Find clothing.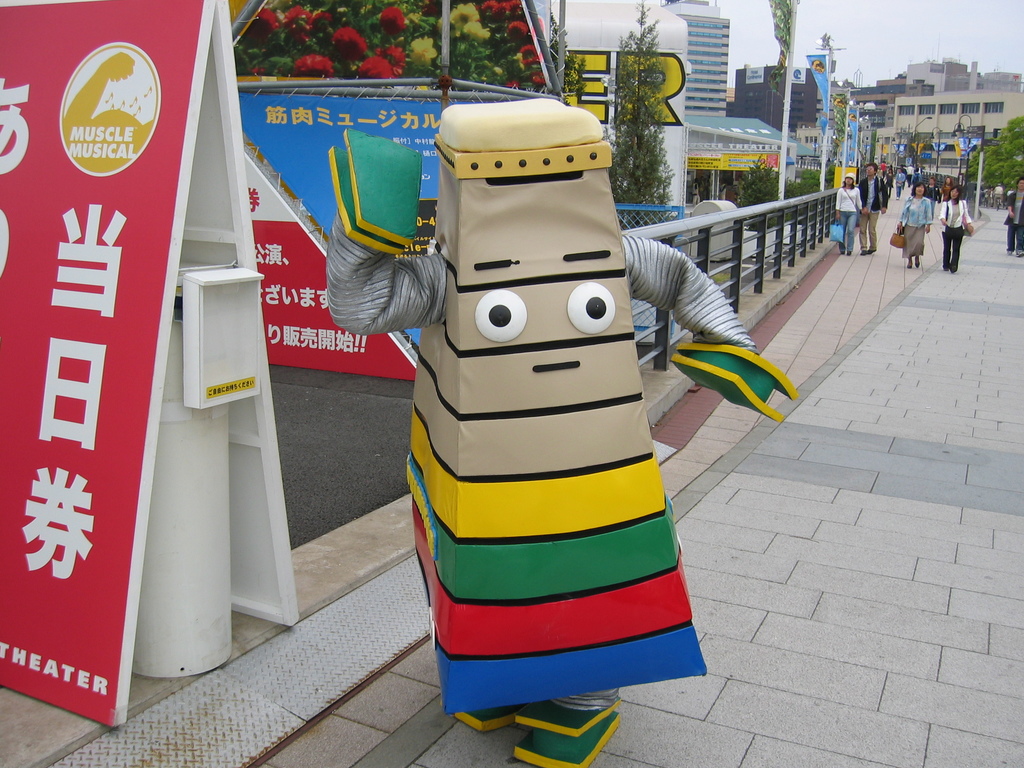
box(878, 161, 886, 169).
